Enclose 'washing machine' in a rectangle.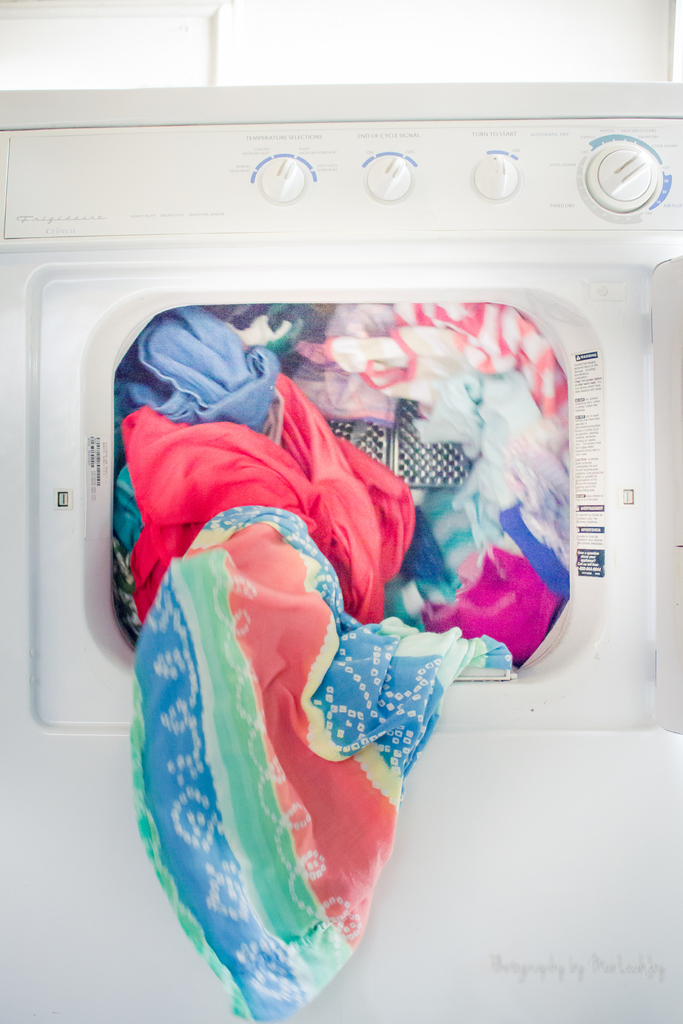
0:79:682:1023.
